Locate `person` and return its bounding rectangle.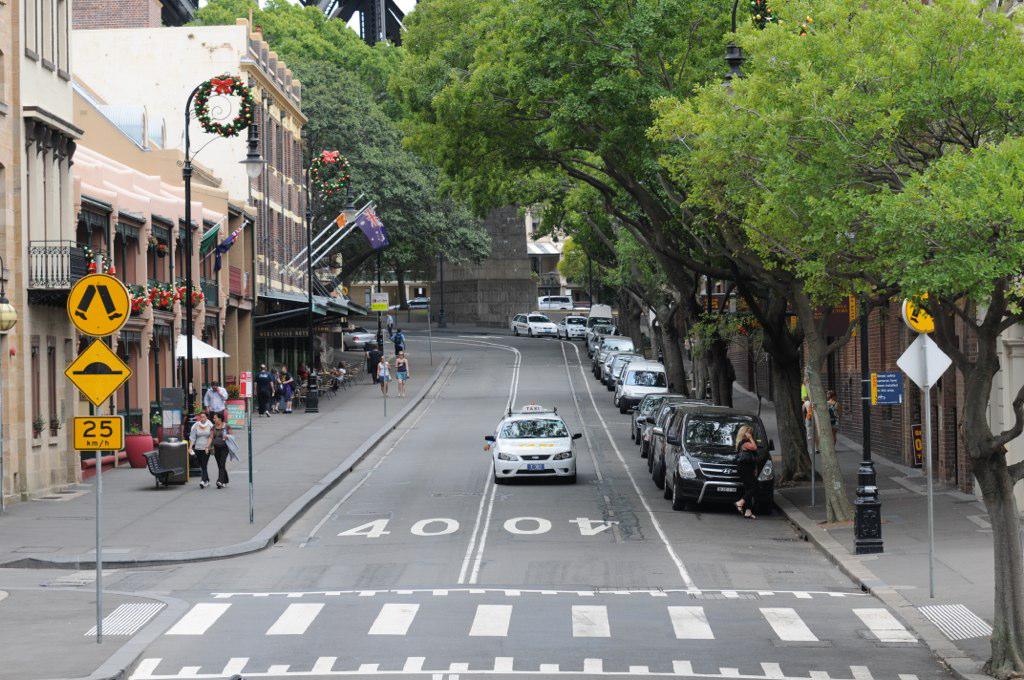
(x1=280, y1=365, x2=293, y2=408).
